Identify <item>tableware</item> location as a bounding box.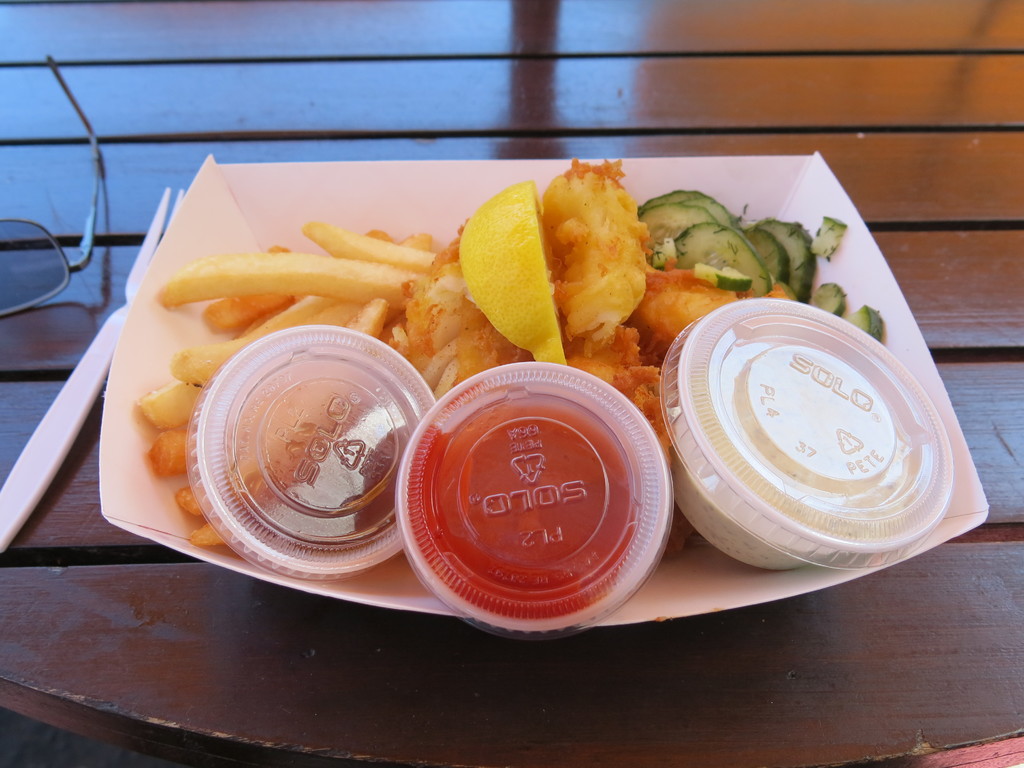
bbox=(0, 186, 195, 559).
